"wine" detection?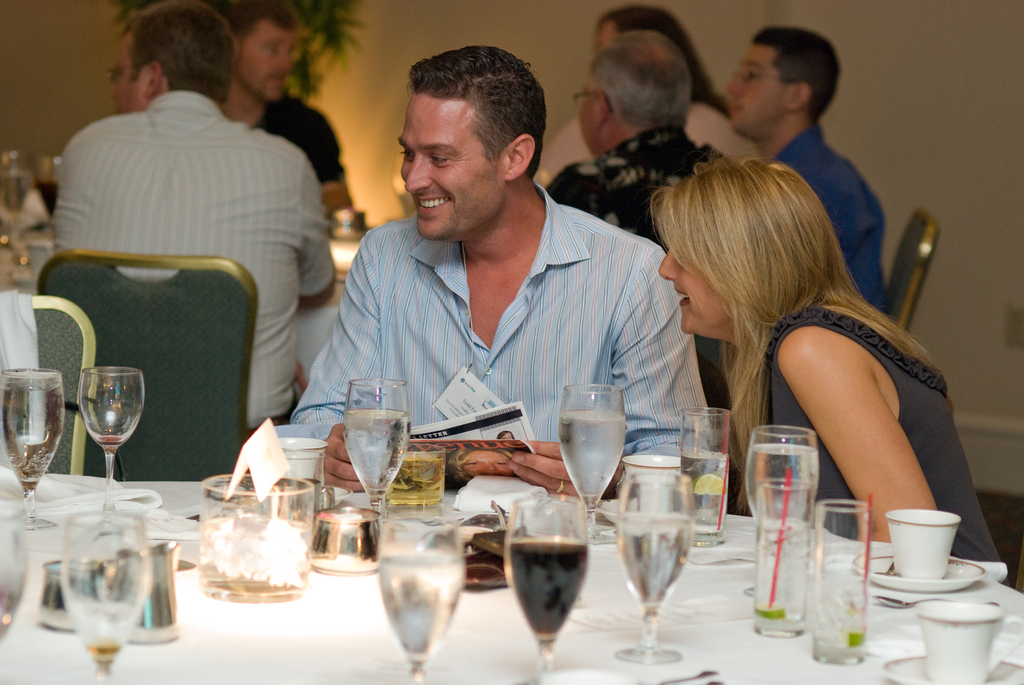
rect(616, 510, 693, 609)
